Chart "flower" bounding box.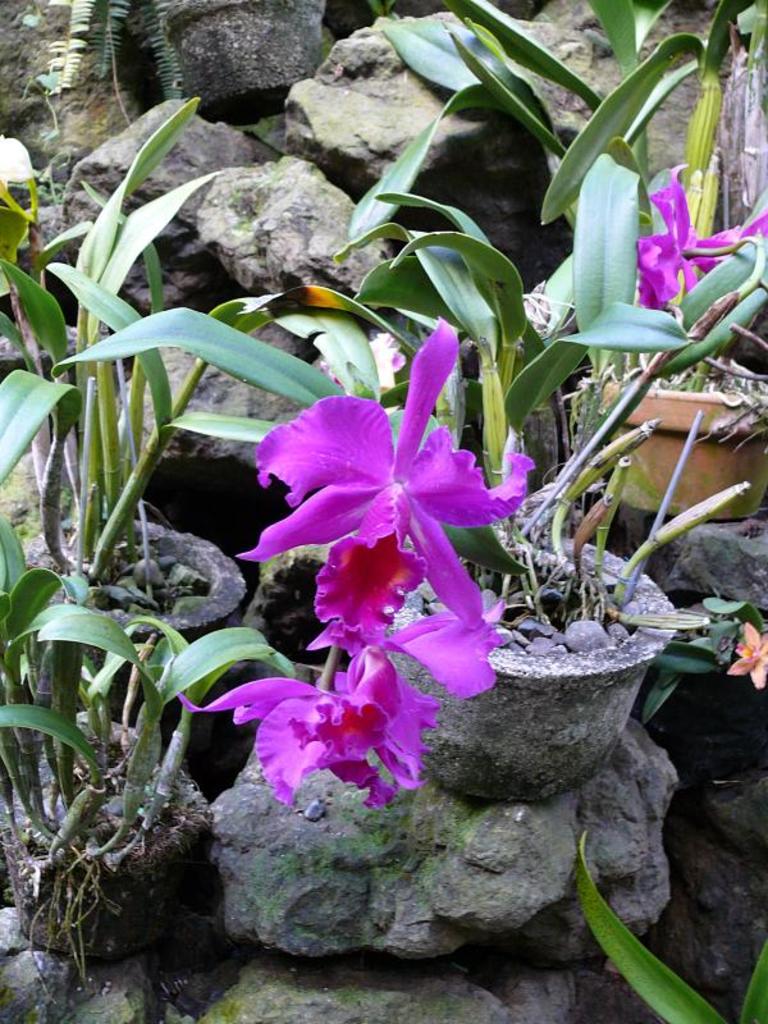
Charted: 237, 329, 535, 617.
